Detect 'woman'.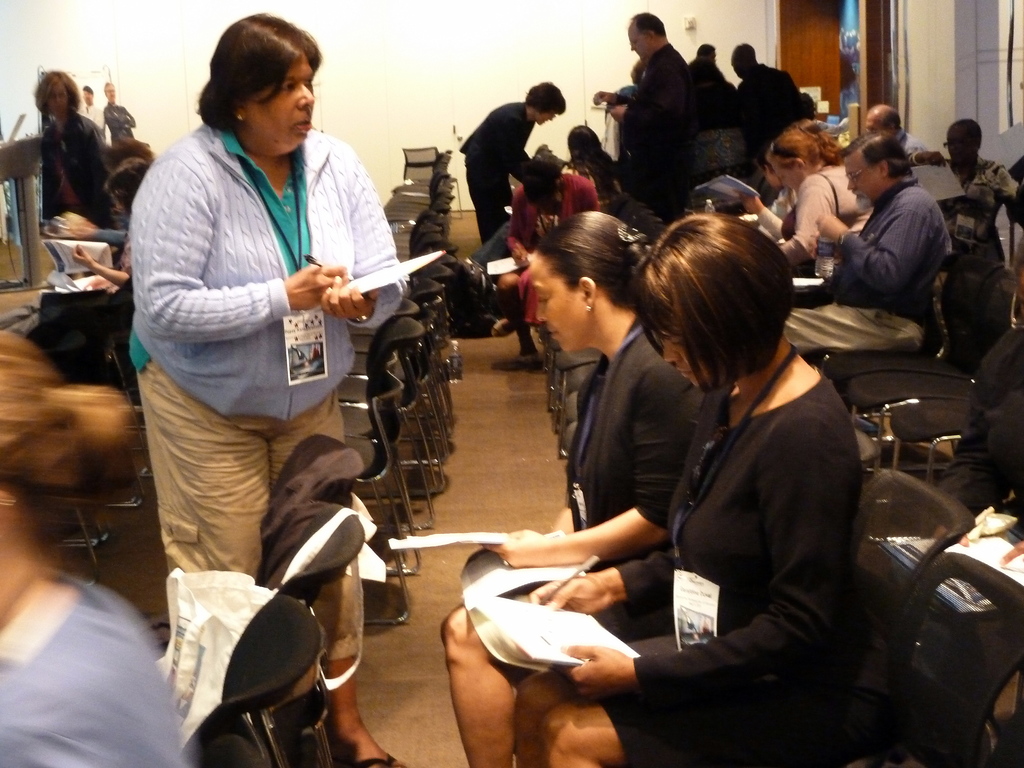
Detected at <box>511,209,870,767</box>.
